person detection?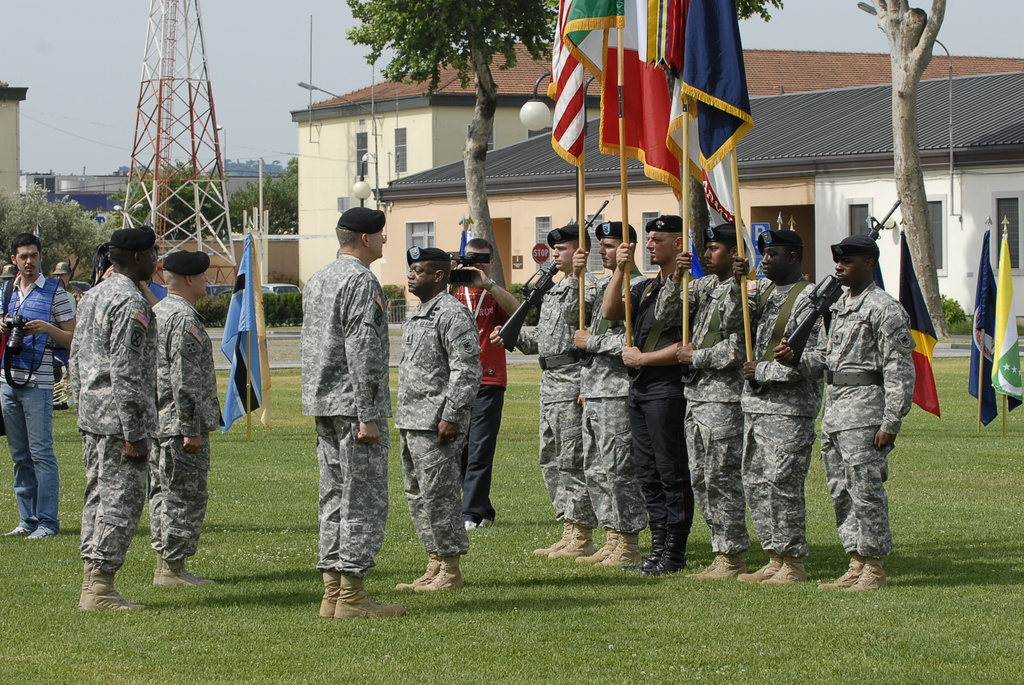
741, 231, 830, 587
